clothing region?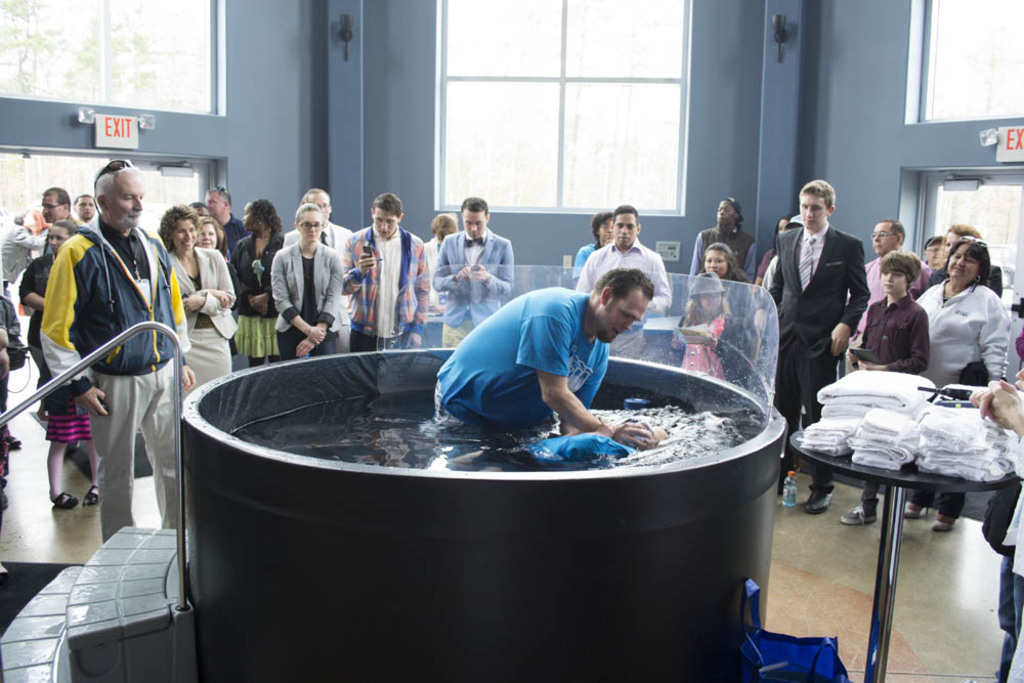
box(161, 247, 245, 392)
